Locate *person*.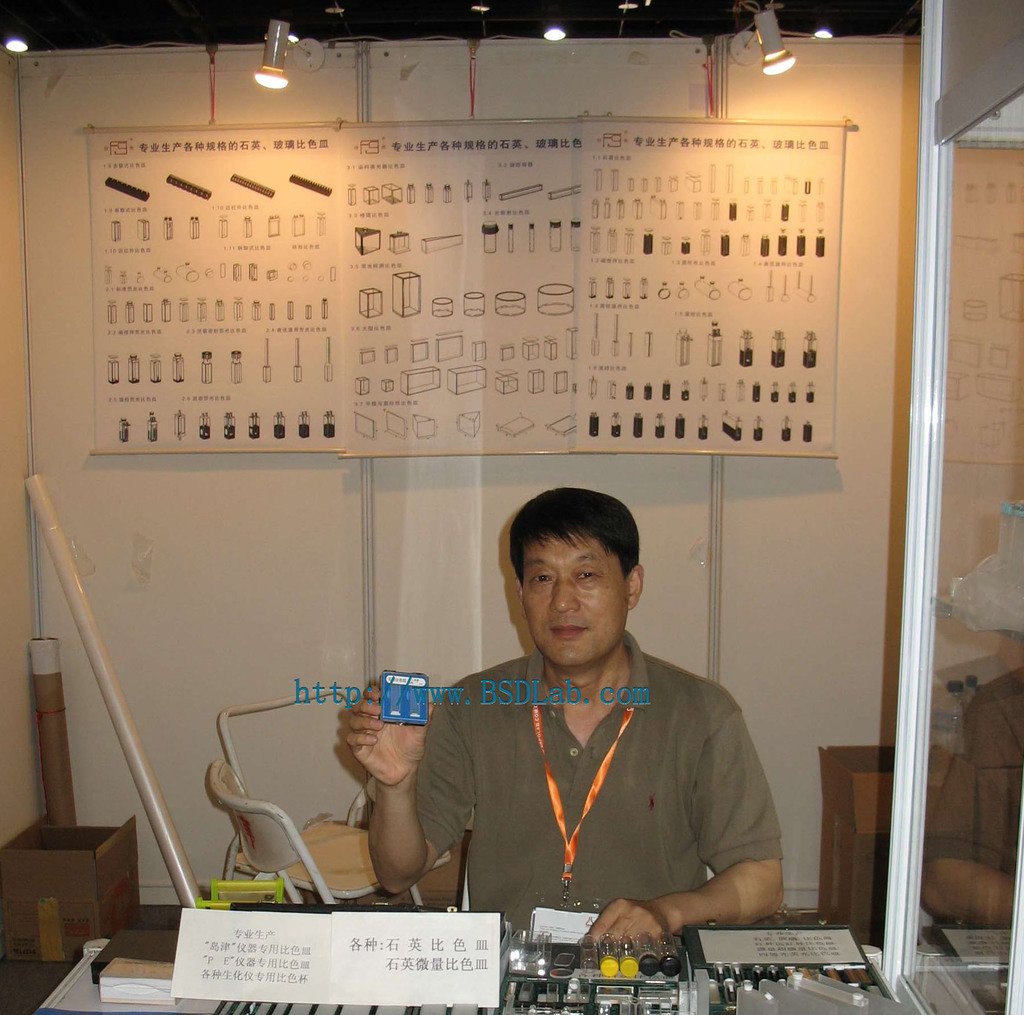
Bounding box: {"x1": 360, "y1": 490, "x2": 782, "y2": 974}.
